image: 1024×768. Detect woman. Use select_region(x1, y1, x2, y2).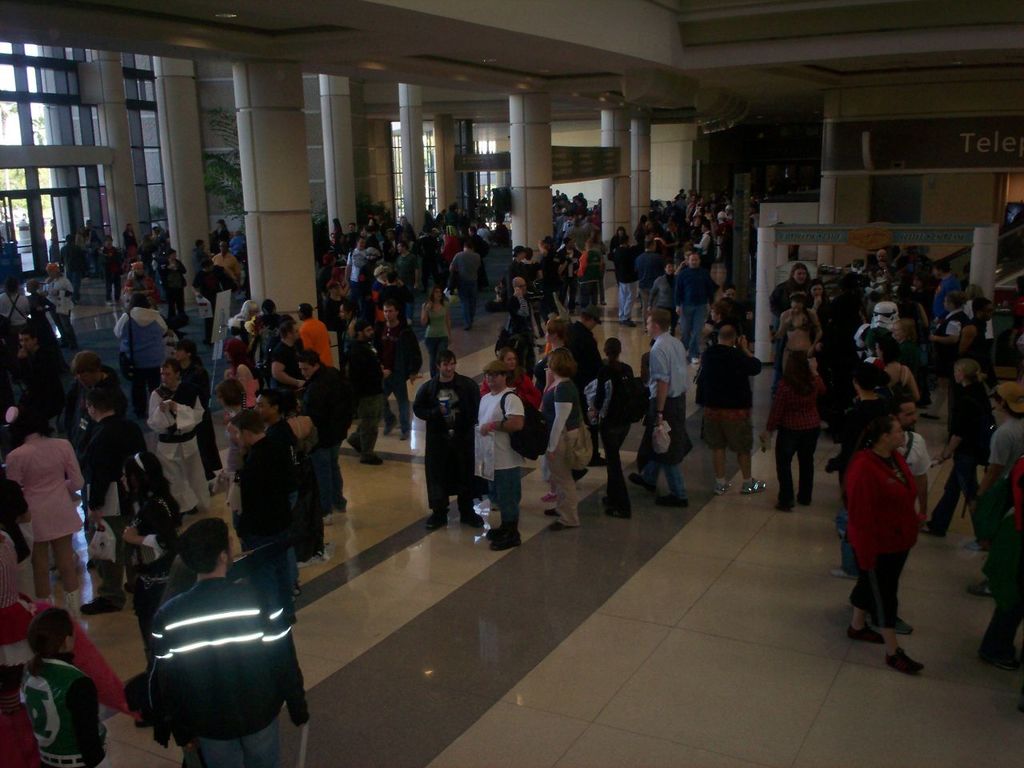
select_region(222, 338, 258, 411).
